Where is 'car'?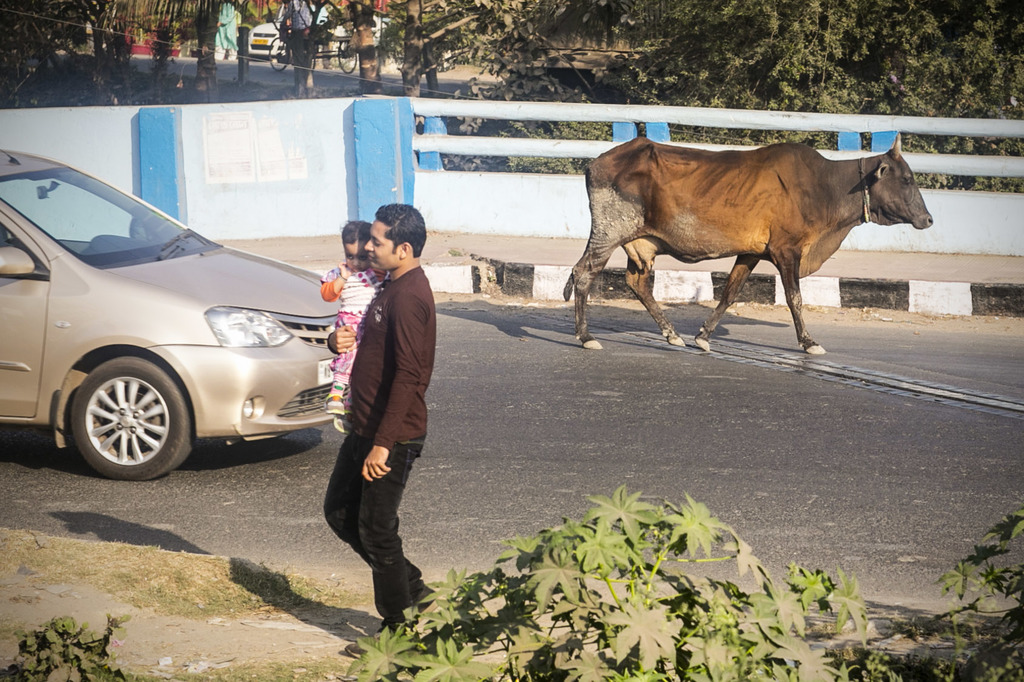
bbox(246, 12, 348, 61).
